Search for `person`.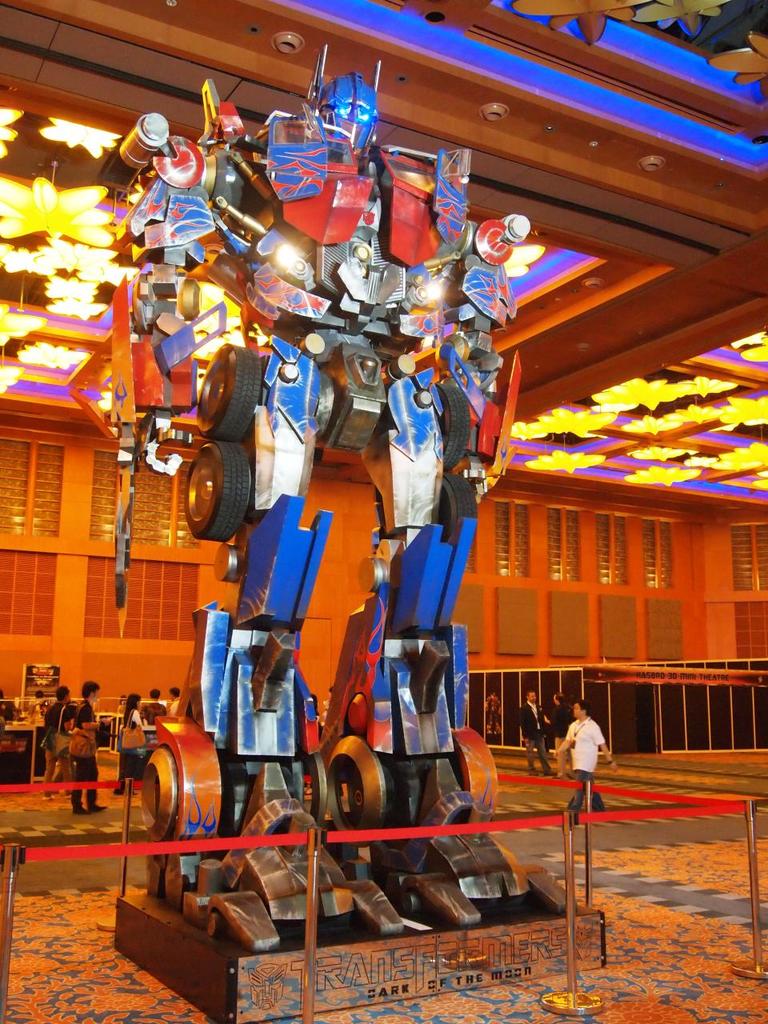
Found at l=0, t=691, r=18, b=723.
